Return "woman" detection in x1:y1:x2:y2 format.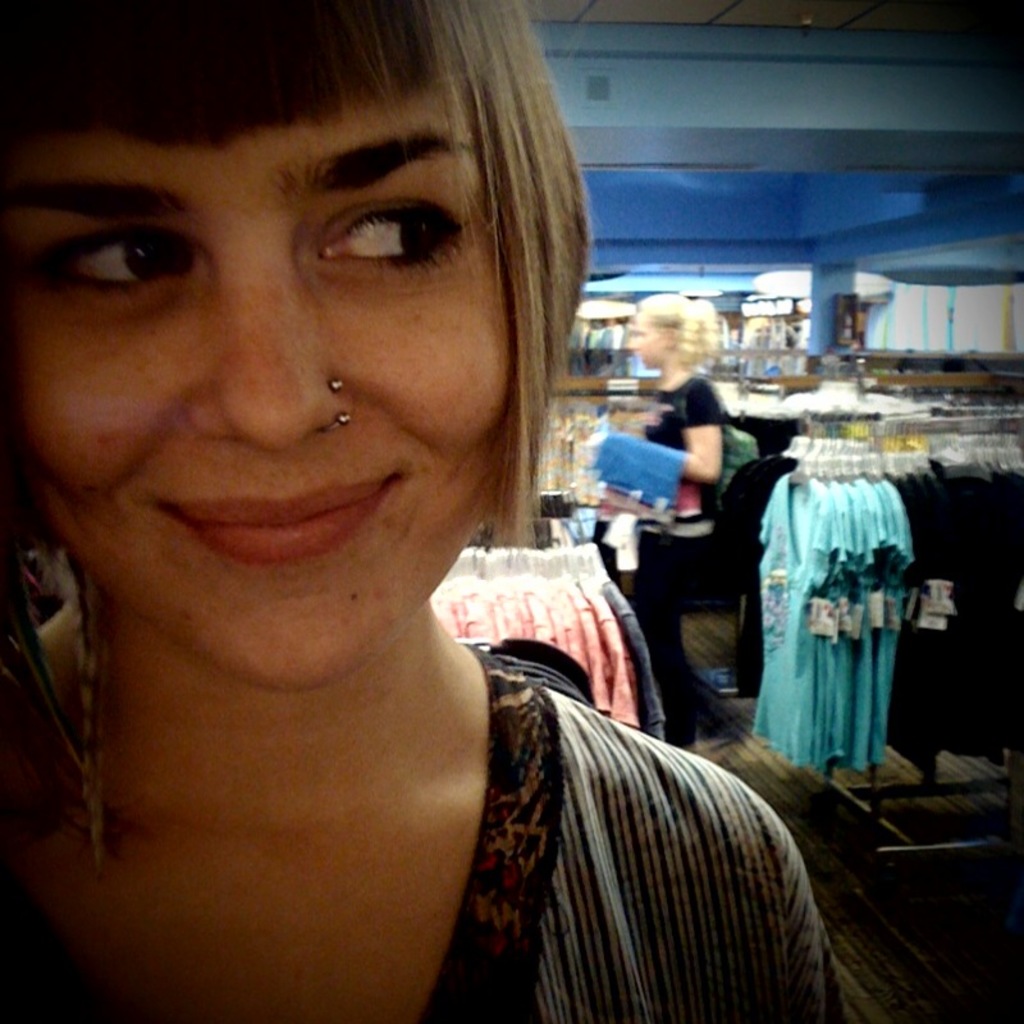
604:291:732:750.
